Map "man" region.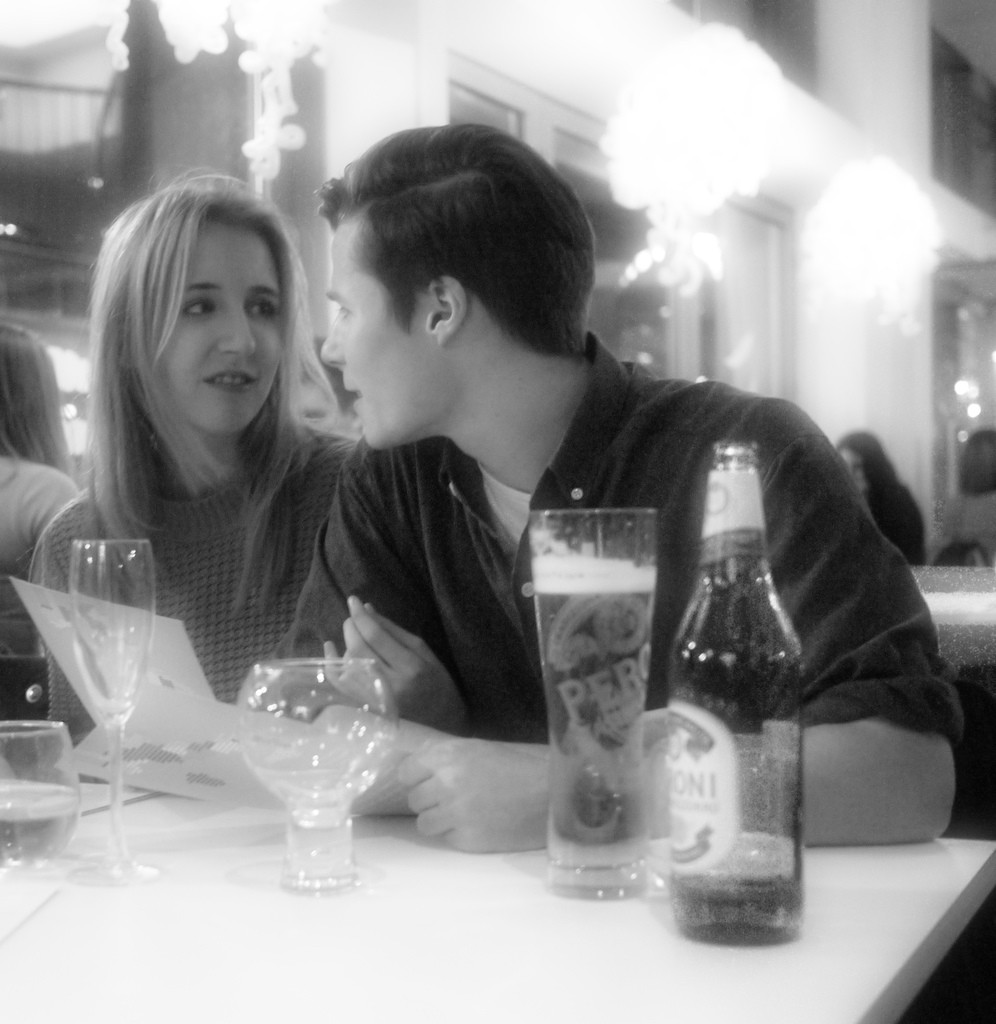
Mapped to {"left": 209, "top": 154, "right": 882, "bottom": 892}.
